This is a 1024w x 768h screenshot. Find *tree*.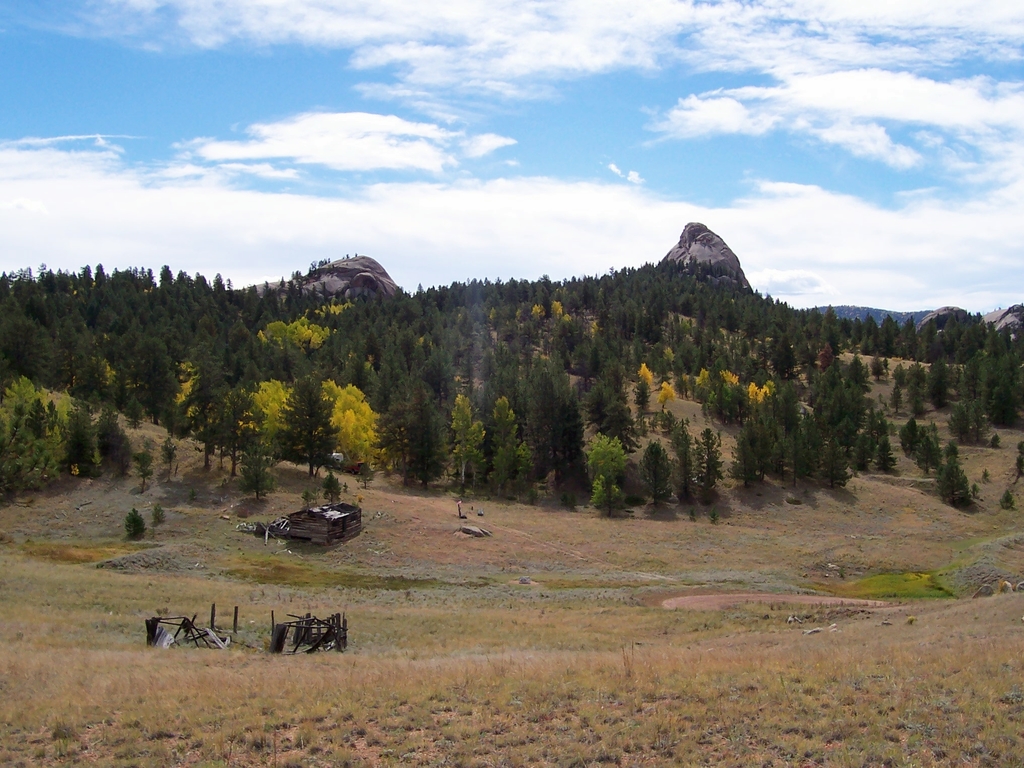
Bounding box: bbox=(592, 347, 625, 373).
